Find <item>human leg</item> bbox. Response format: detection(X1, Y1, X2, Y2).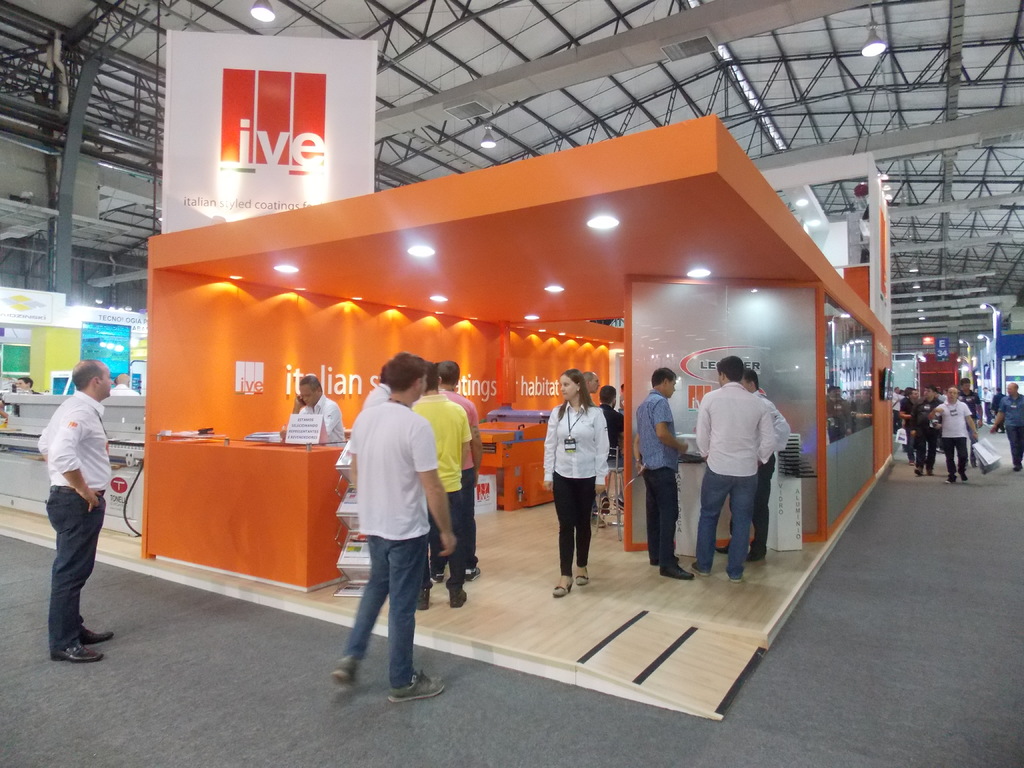
detection(556, 471, 575, 596).
